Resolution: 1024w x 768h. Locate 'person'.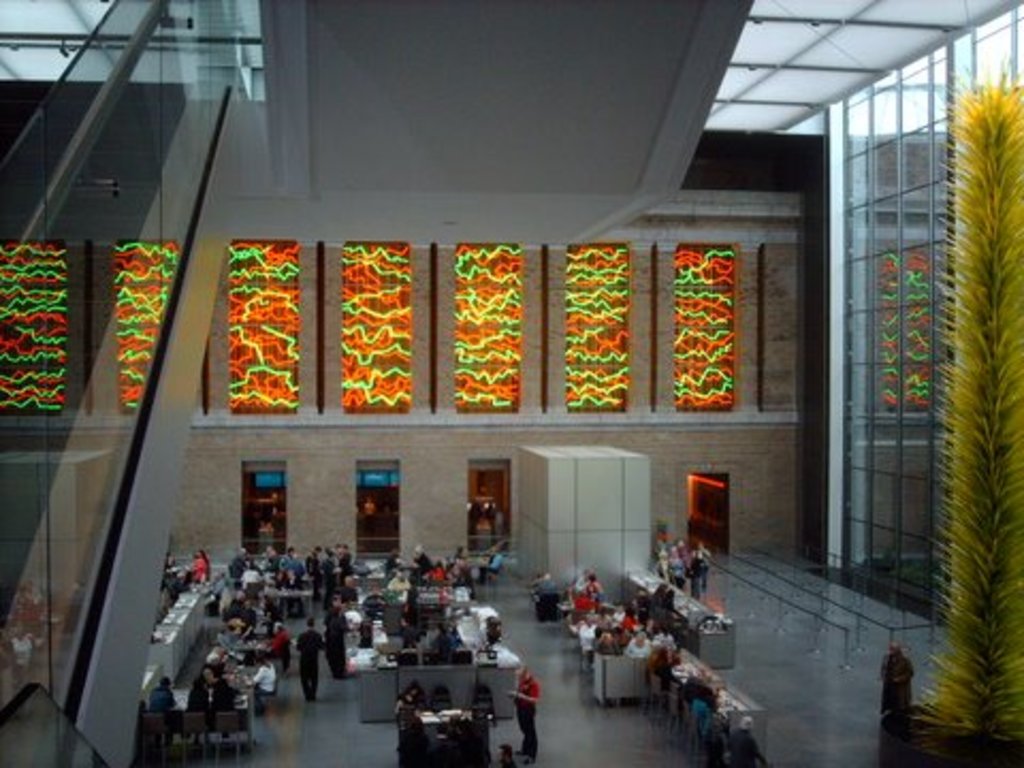
(145, 670, 177, 727).
